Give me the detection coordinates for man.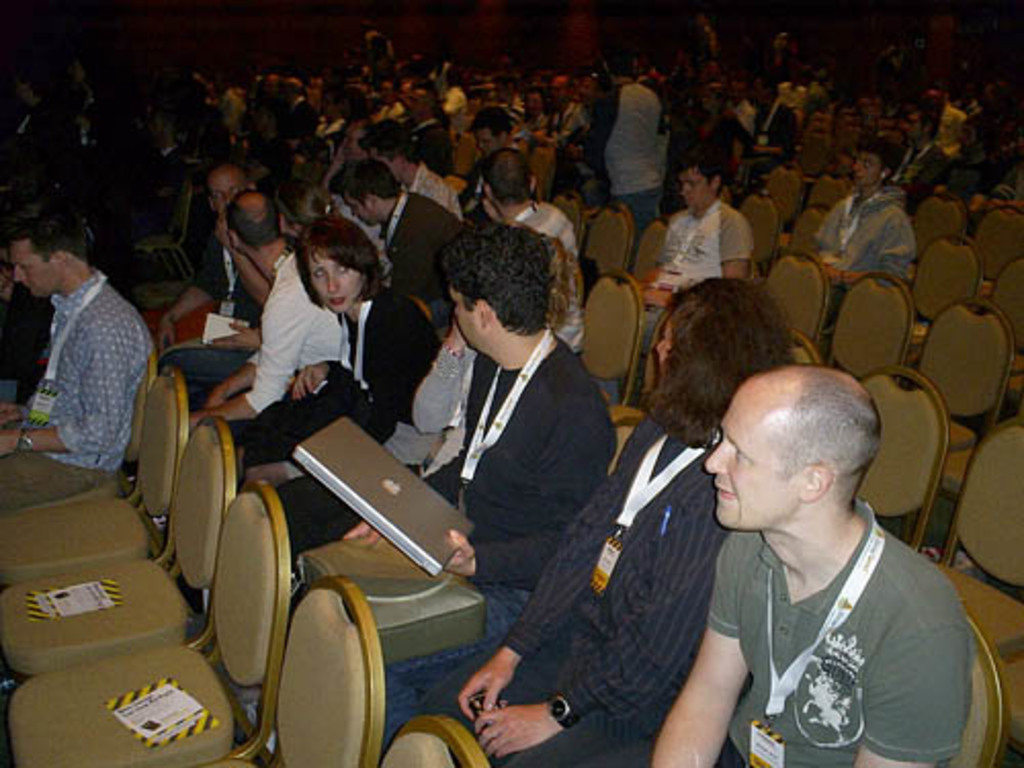
[326, 156, 467, 334].
